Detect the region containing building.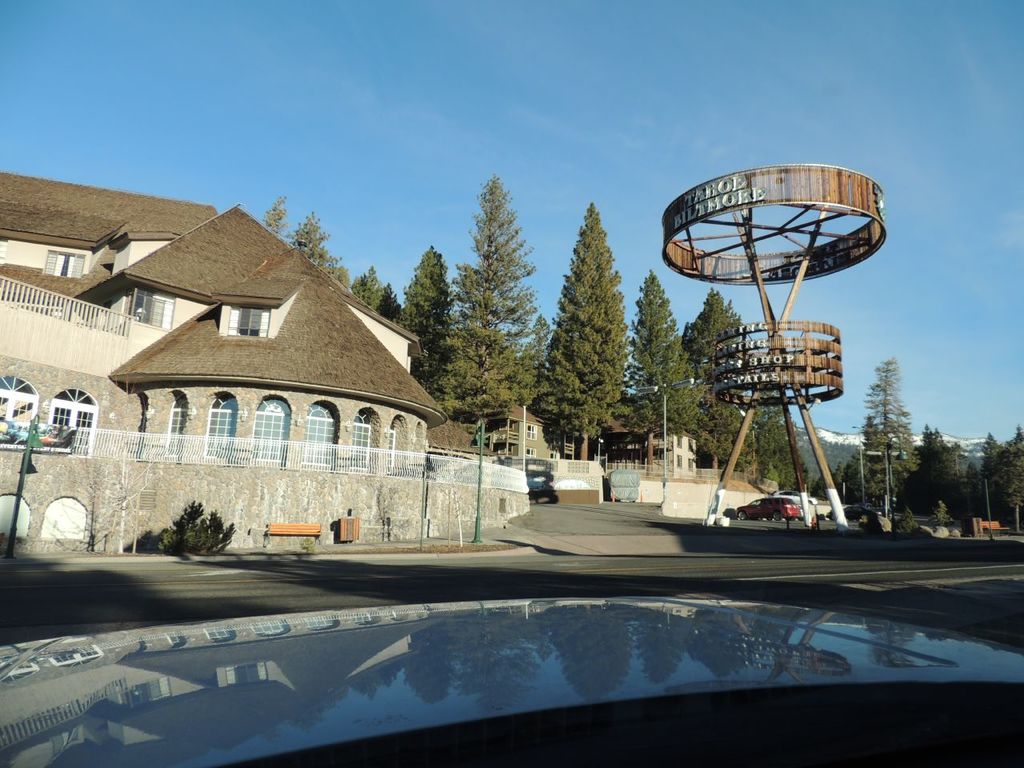
[0,170,776,550].
